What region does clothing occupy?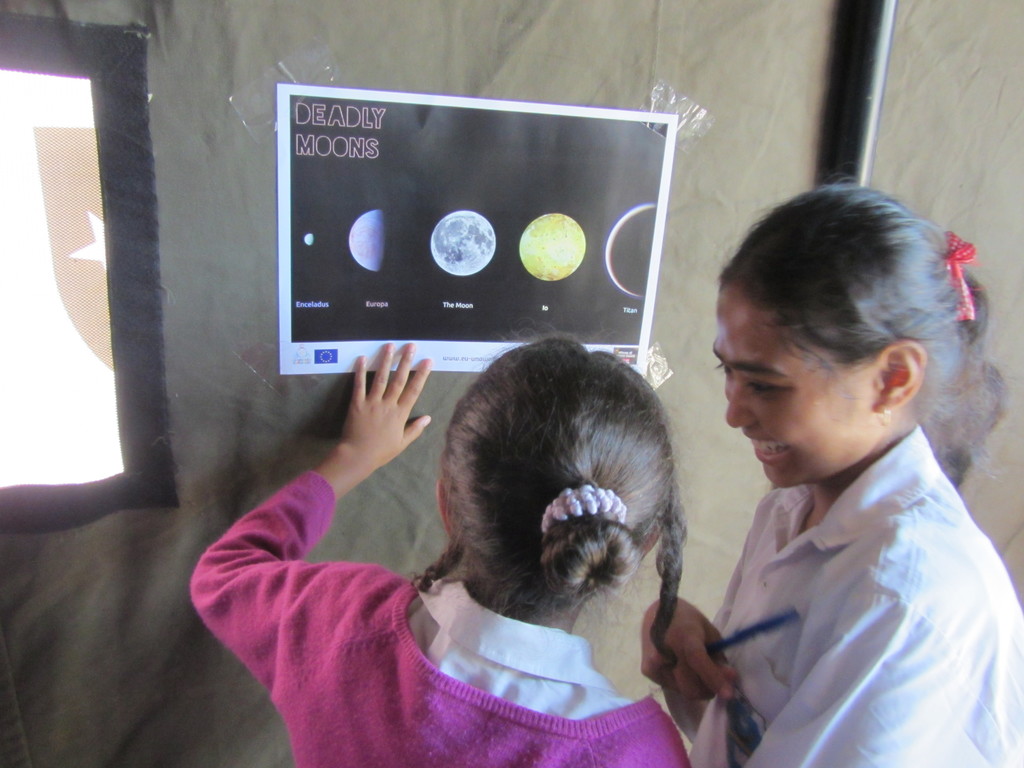
{"left": 683, "top": 420, "right": 1021, "bottom": 767}.
